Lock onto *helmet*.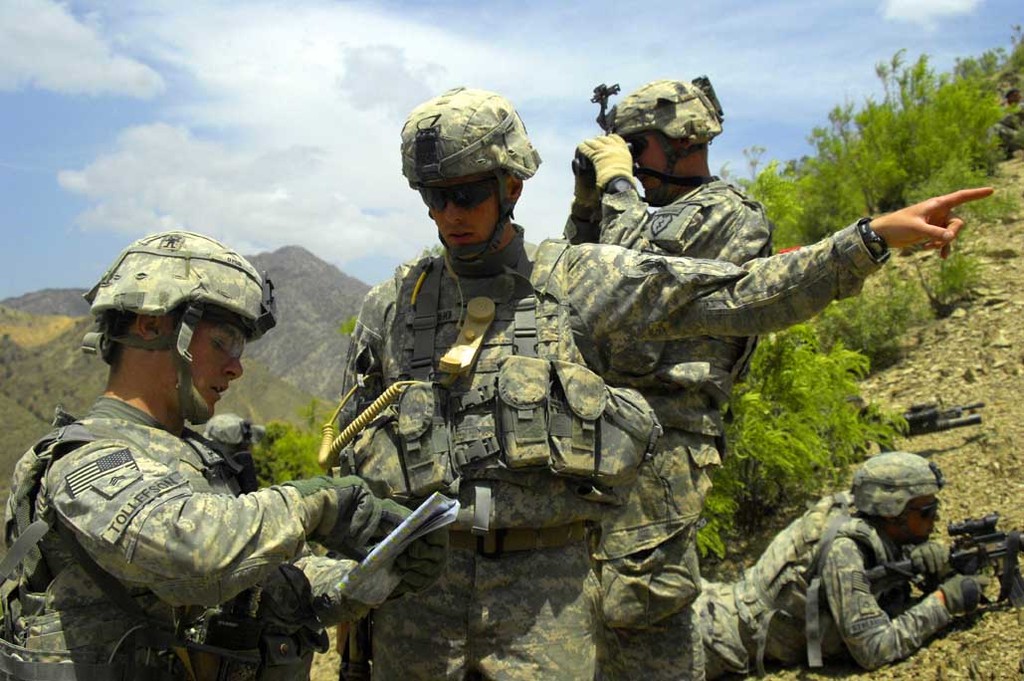
Locked: rect(399, 87, 540, 262).
